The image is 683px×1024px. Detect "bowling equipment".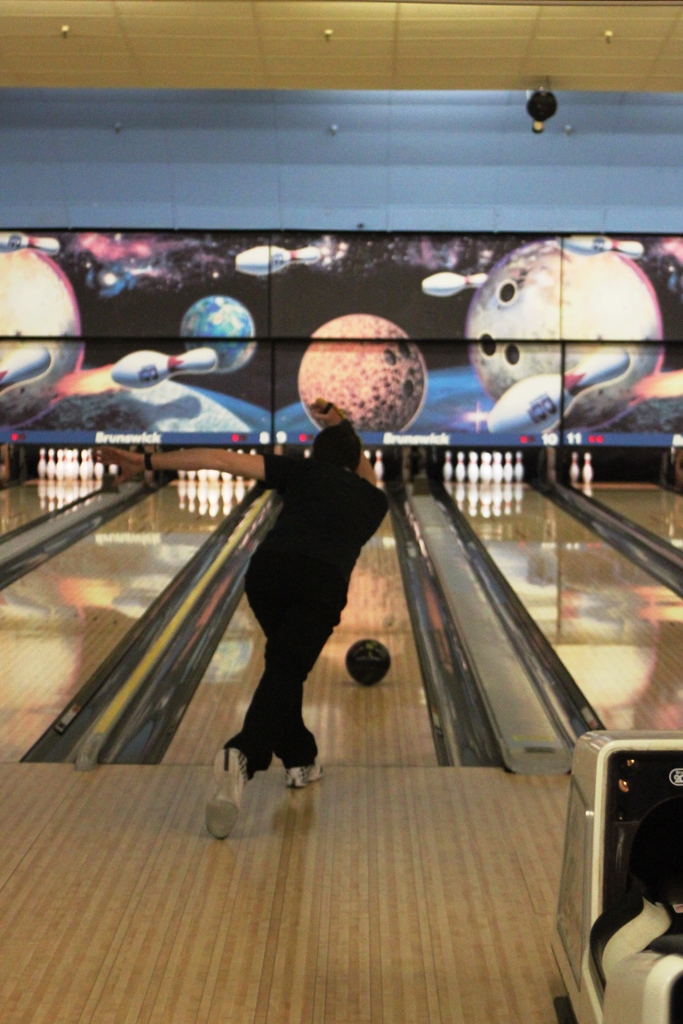
Detection: [left=371, top=445, right=385, bottom=479].
